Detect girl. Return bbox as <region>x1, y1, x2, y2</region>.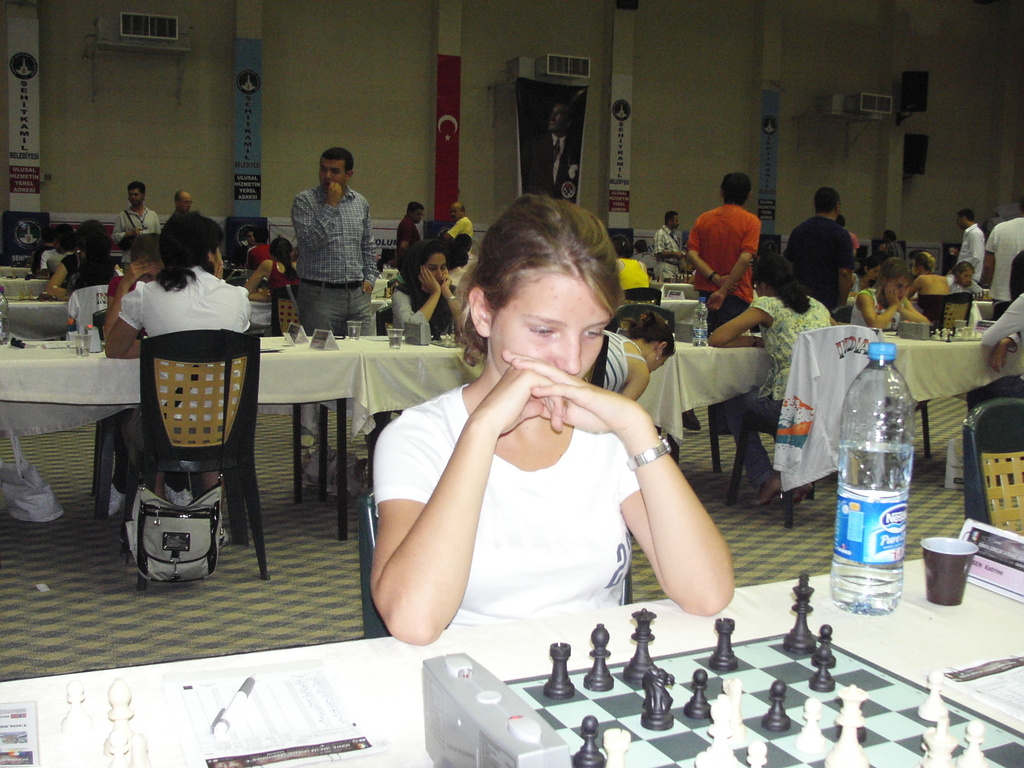
<region>594, 308, 678, 396</region>.
